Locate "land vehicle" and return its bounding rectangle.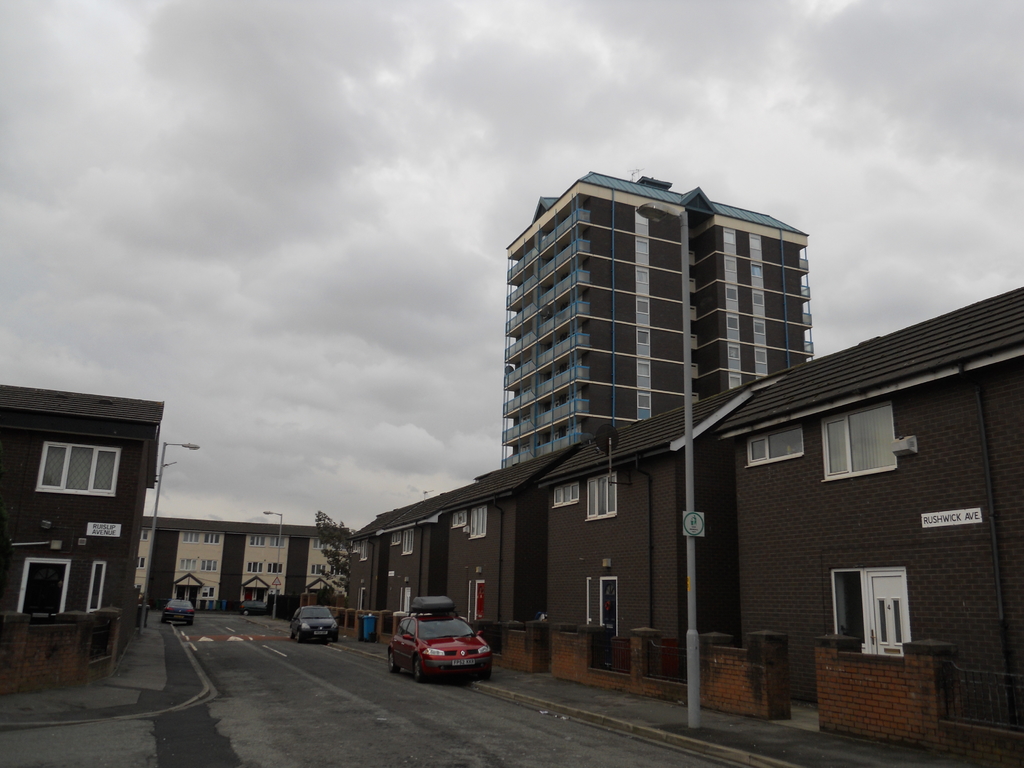
l=291, t=603, r=337, b=644.
